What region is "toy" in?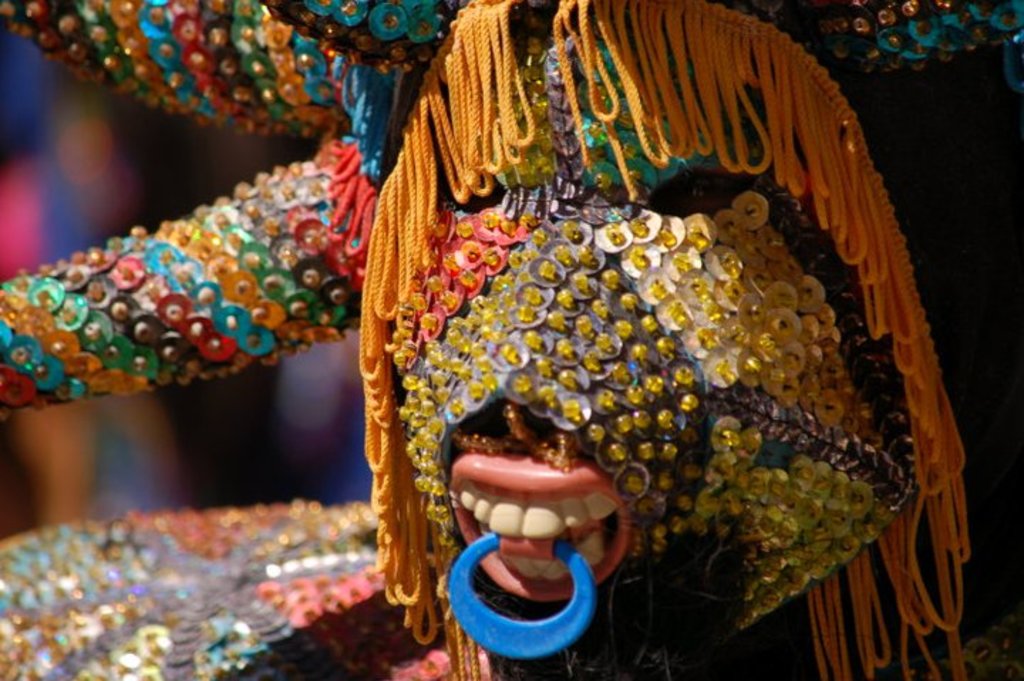
bbox=(0, 0, 1023, 680).
